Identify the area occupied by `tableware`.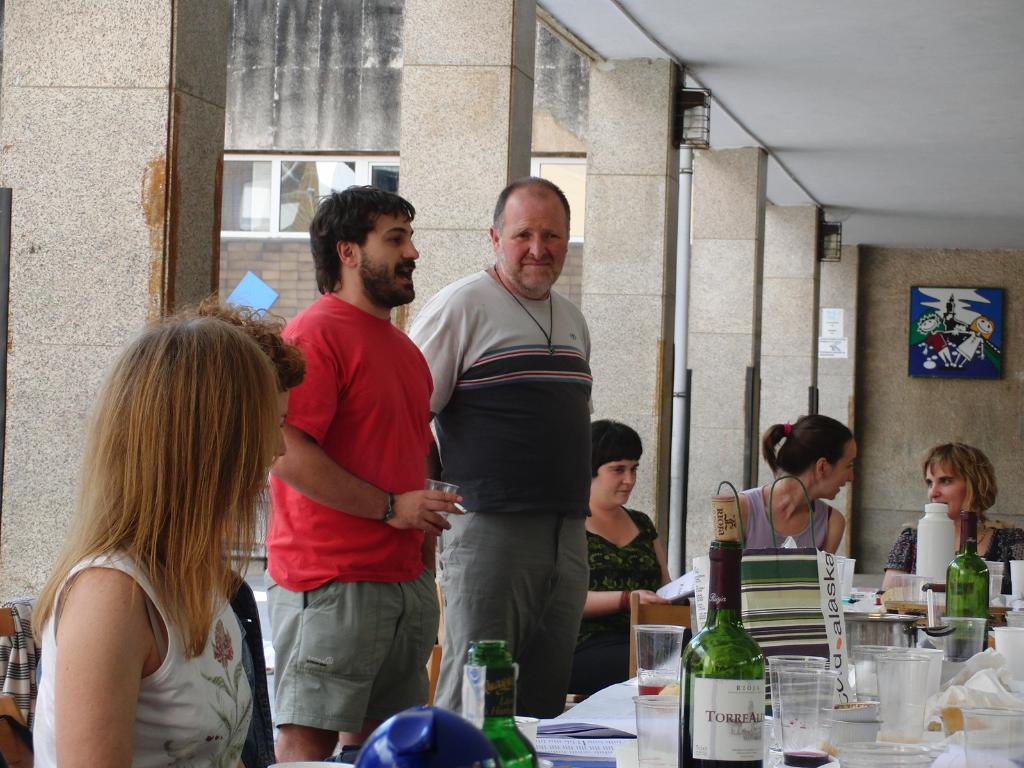
Area: (left=826, top=700, right=878, bottom=723).
